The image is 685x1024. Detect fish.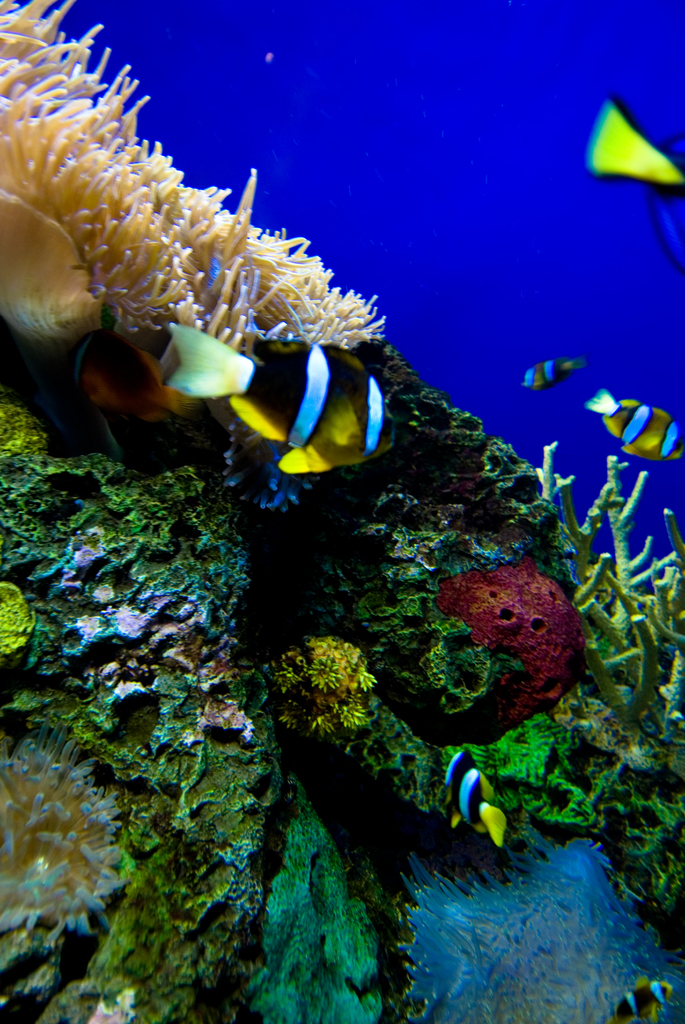
Detection: [x1=148, y1=331, x2=407, y2=480].
